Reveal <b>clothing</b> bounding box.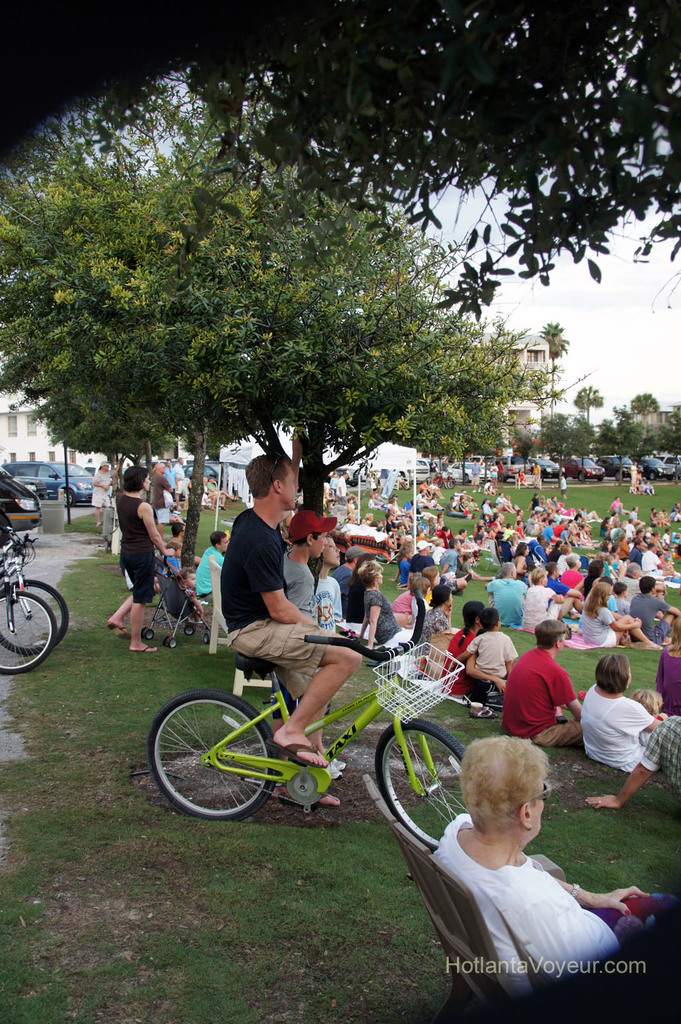
Revealed: [left=644, top=717, right=680, bottom=781].
